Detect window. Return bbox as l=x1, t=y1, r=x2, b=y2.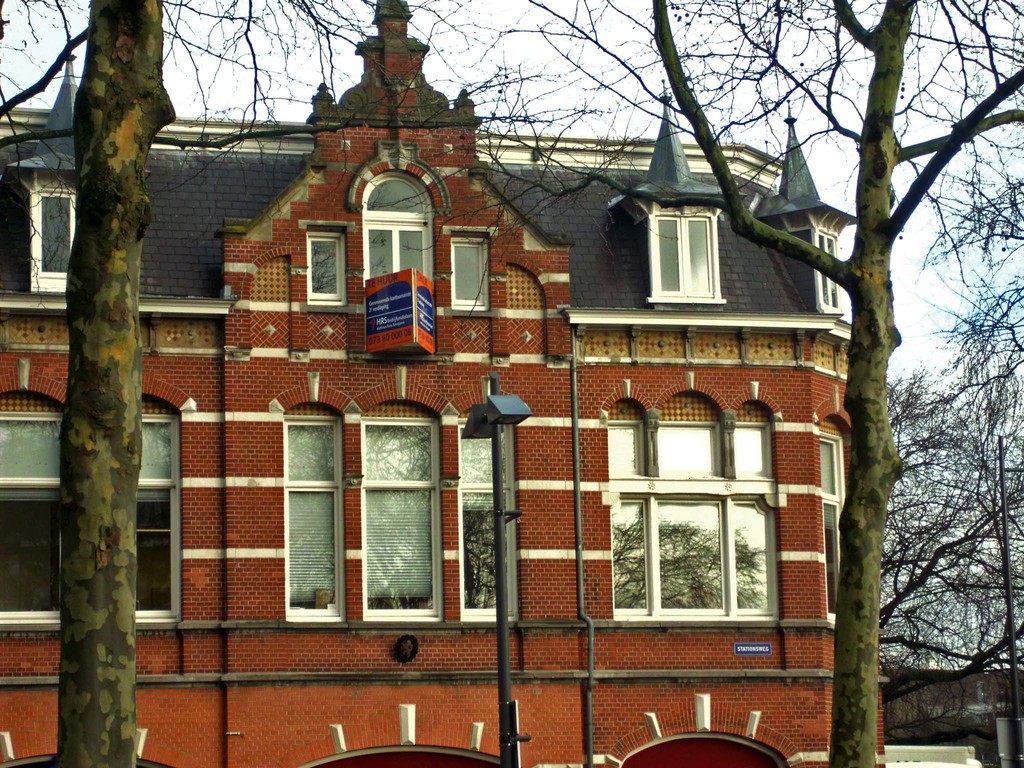
l=28, t=179, r=82, b=289.
